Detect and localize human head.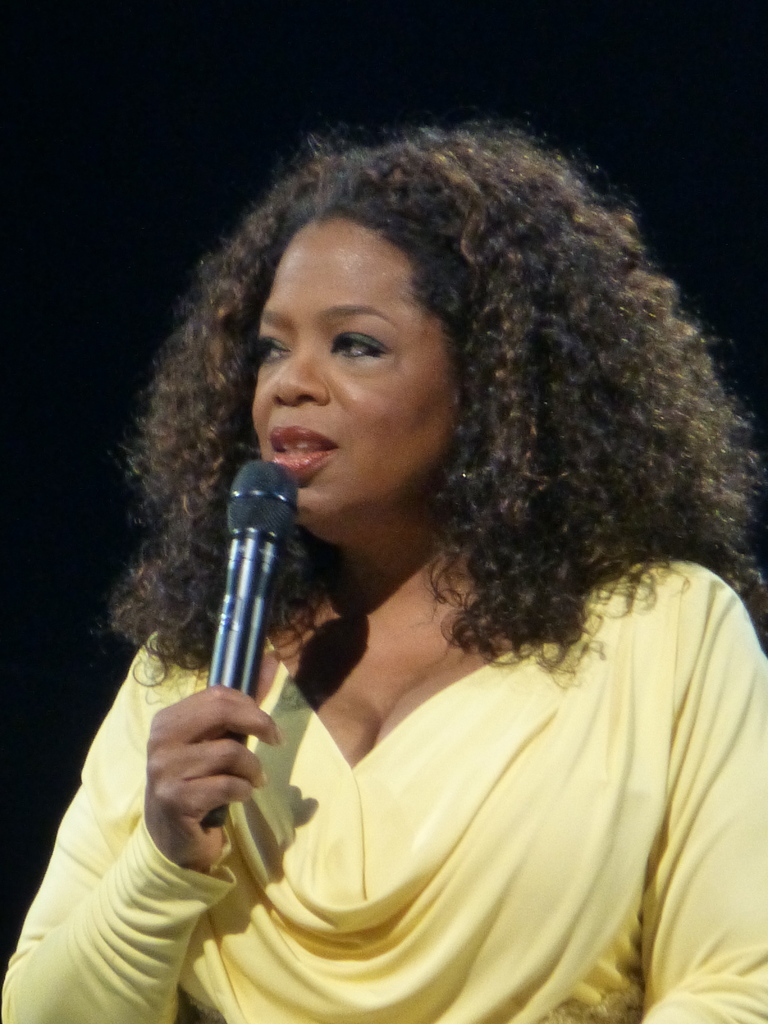
Localized at [x1=218, y1=146, x2=469, y2=540].
